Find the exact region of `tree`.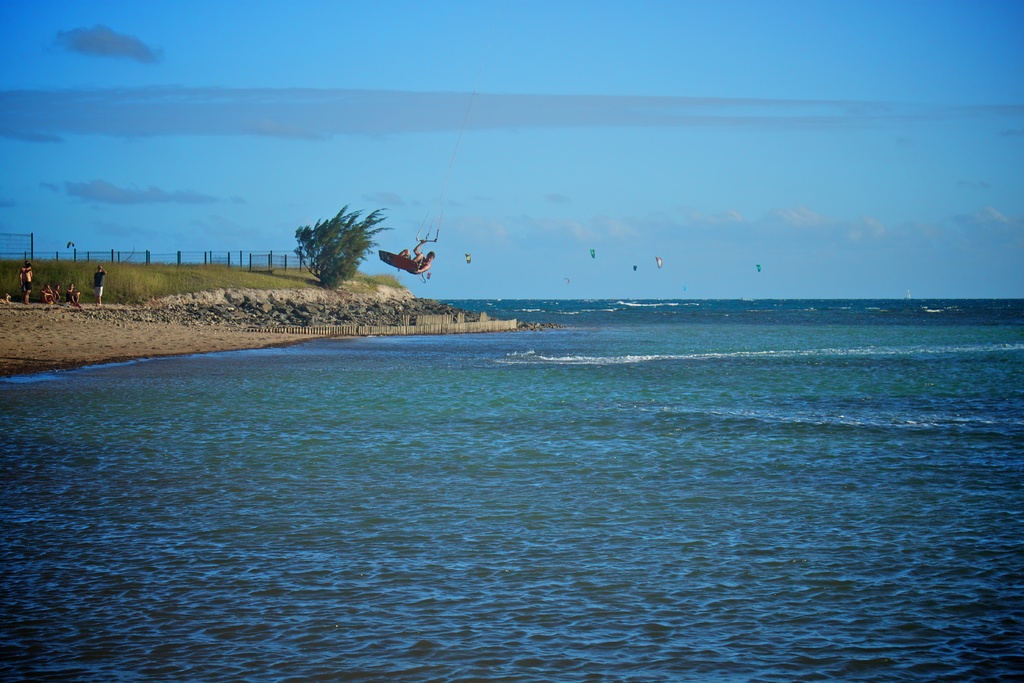
Exact region: crop(297, 205, 392, 291).
